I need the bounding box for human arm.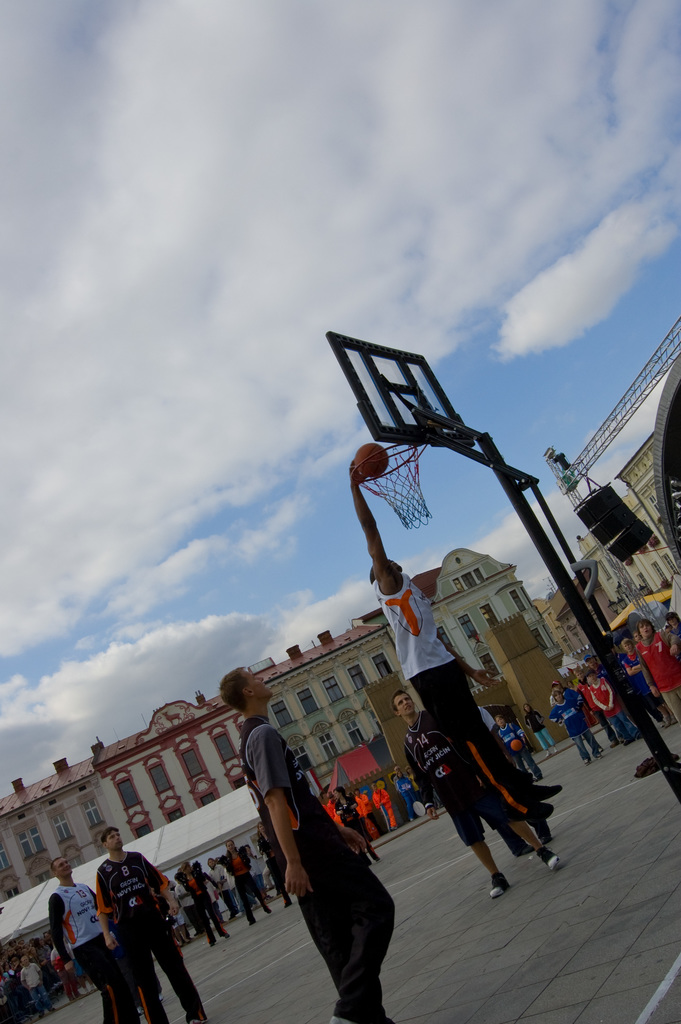
Here it is: x1=138, y1=854, x2=179, y2=919.
